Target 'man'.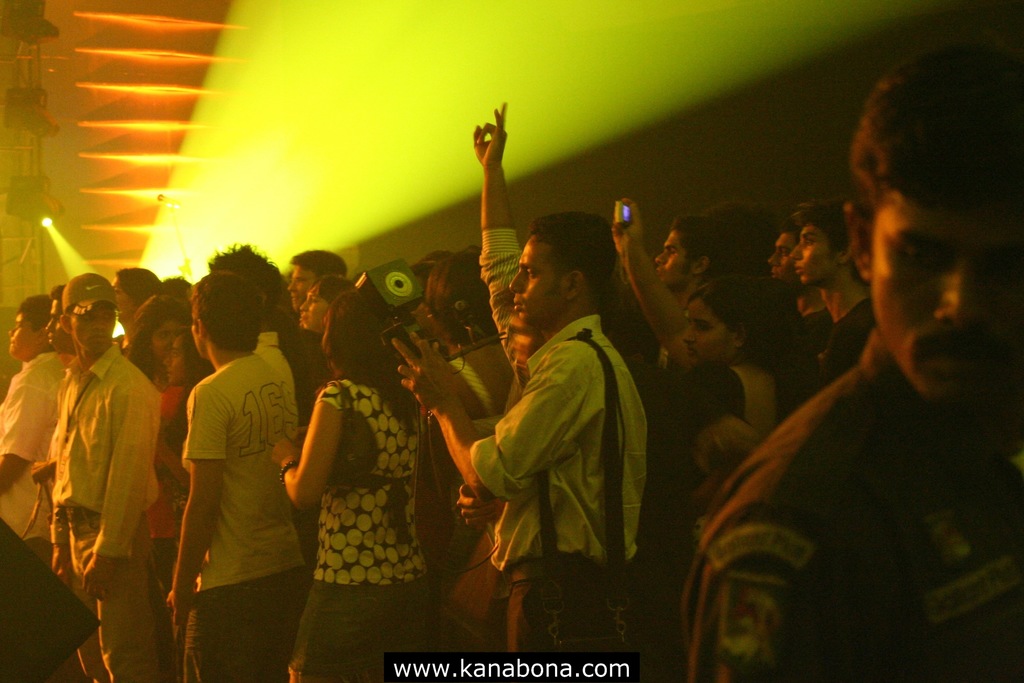
Target region: <bbox>682, 29, 1023, 682</bbox>.
